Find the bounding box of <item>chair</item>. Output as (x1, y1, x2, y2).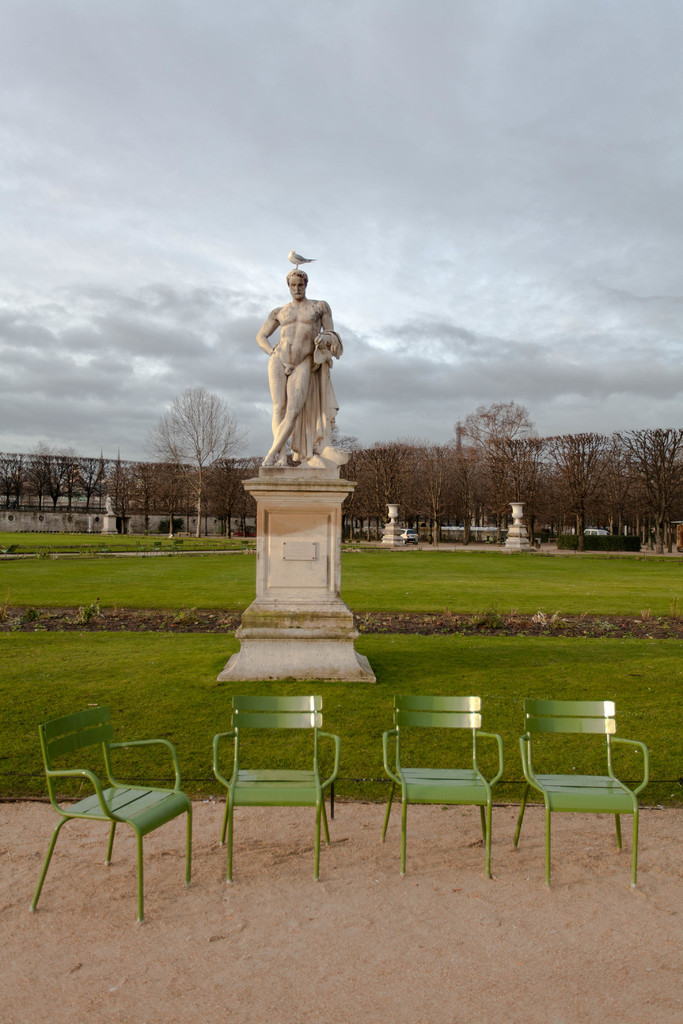
(29, 704, 197, 932).
